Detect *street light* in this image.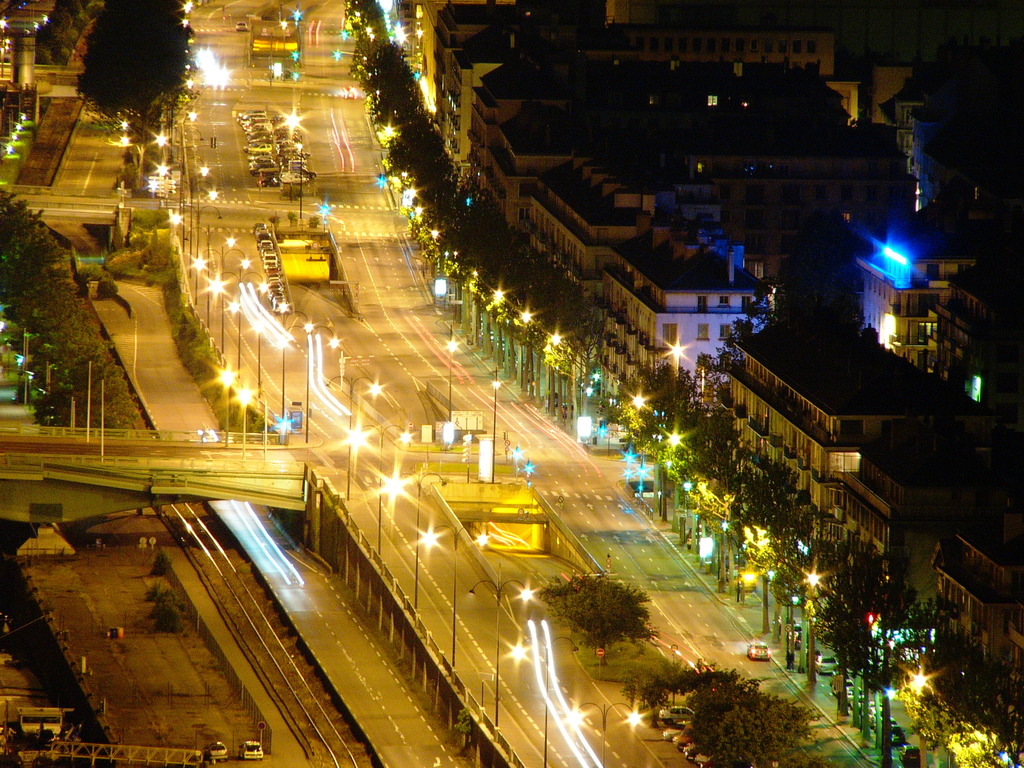
Detection: bbox(320, 372, 385, 500).
